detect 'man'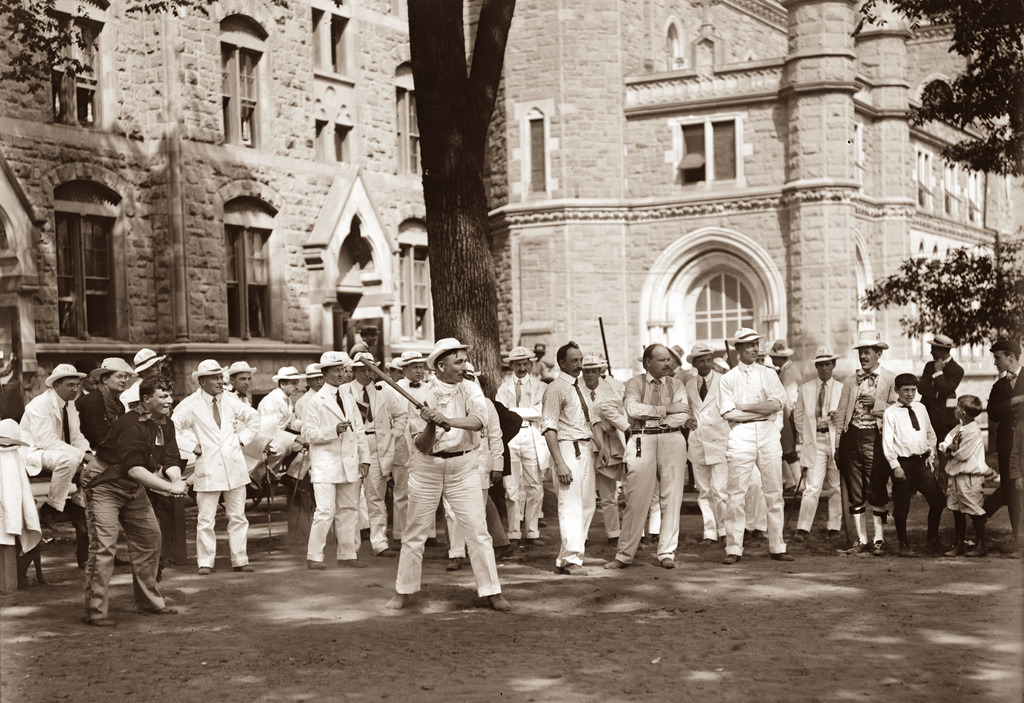
x1=604, y1=340, x2=689, y2=568
